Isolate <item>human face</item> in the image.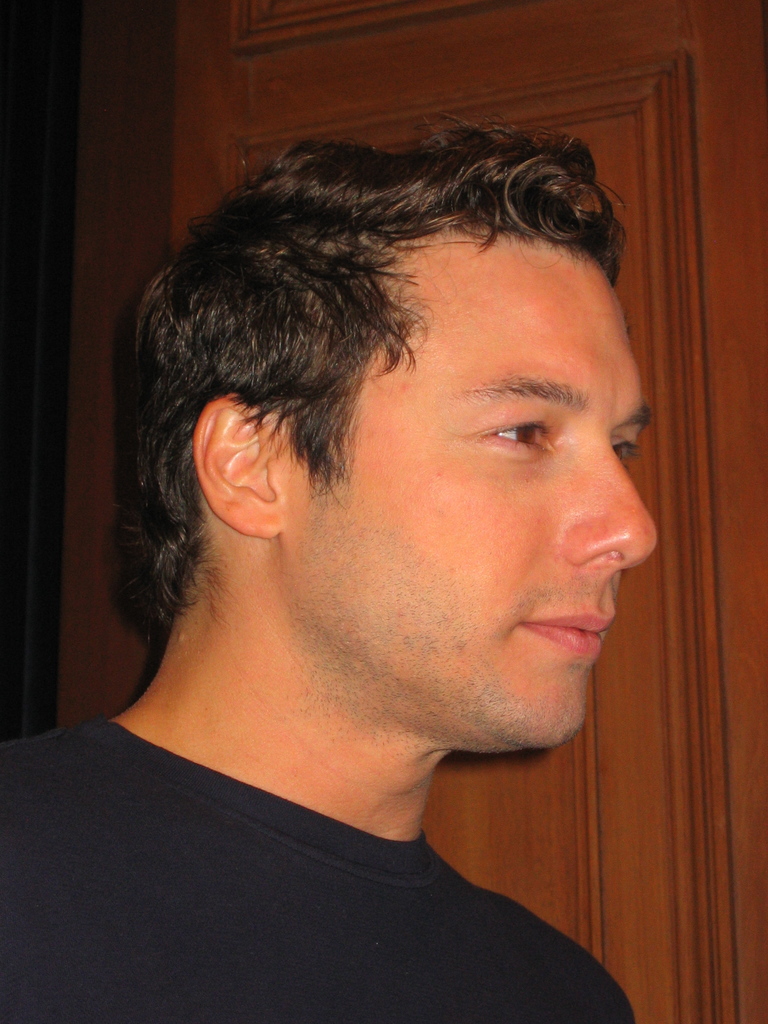
Isolated region: <bbox>291, 251, 658, 744</bbox>.
